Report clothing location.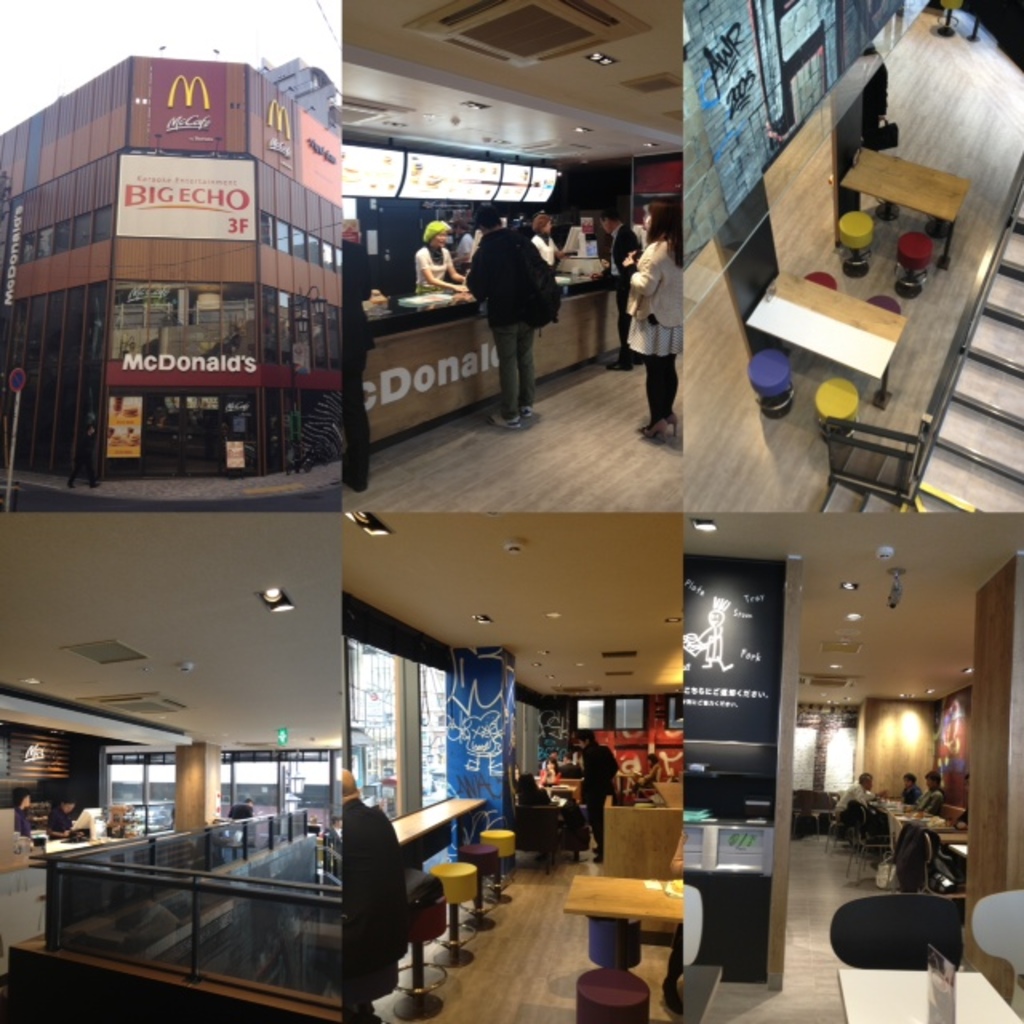
Report: BBox(542, 766, 562, 786).
